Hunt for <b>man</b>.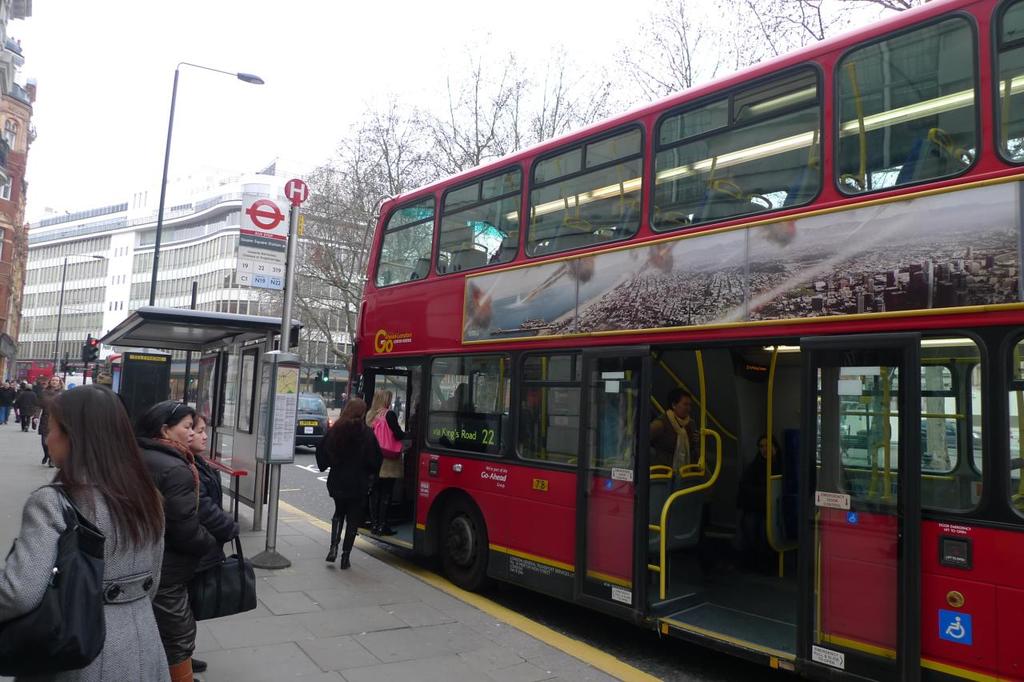
Hunted down at 122, 391, 239, 661.
